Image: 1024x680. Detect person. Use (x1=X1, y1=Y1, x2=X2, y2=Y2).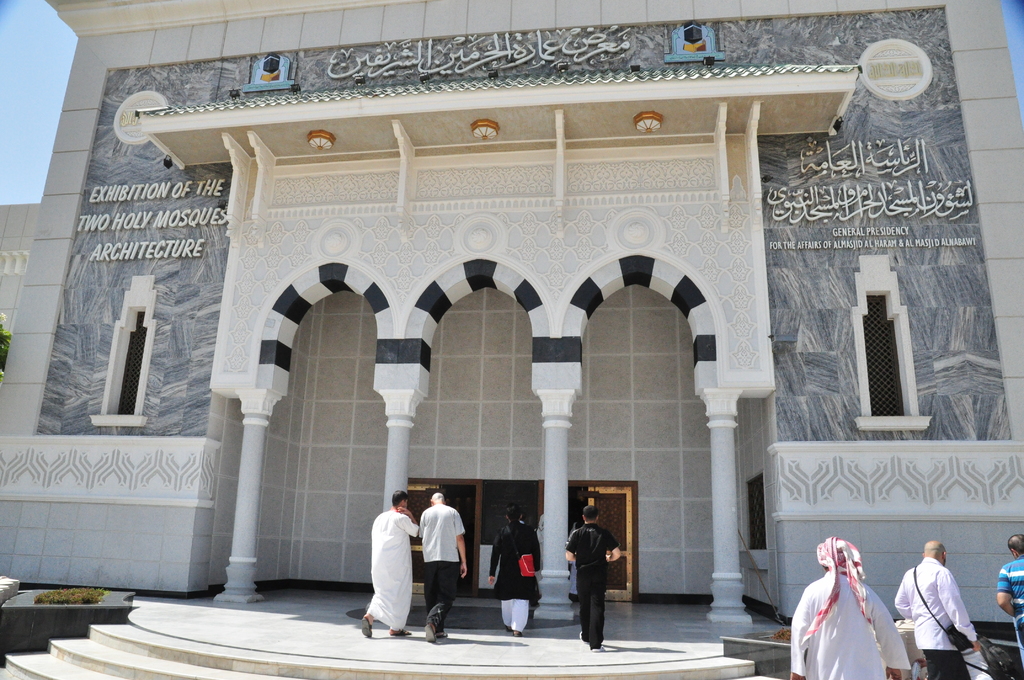
(x1=557, y1=498, x2=622, y2=654).
